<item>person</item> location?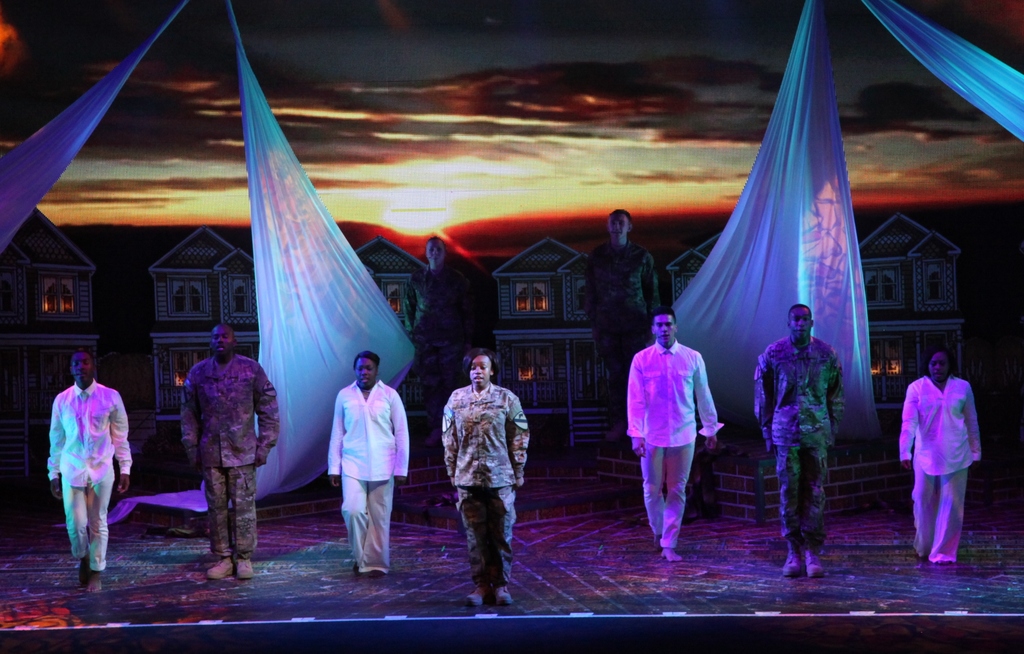
box=[403, 231, 478, 429]
